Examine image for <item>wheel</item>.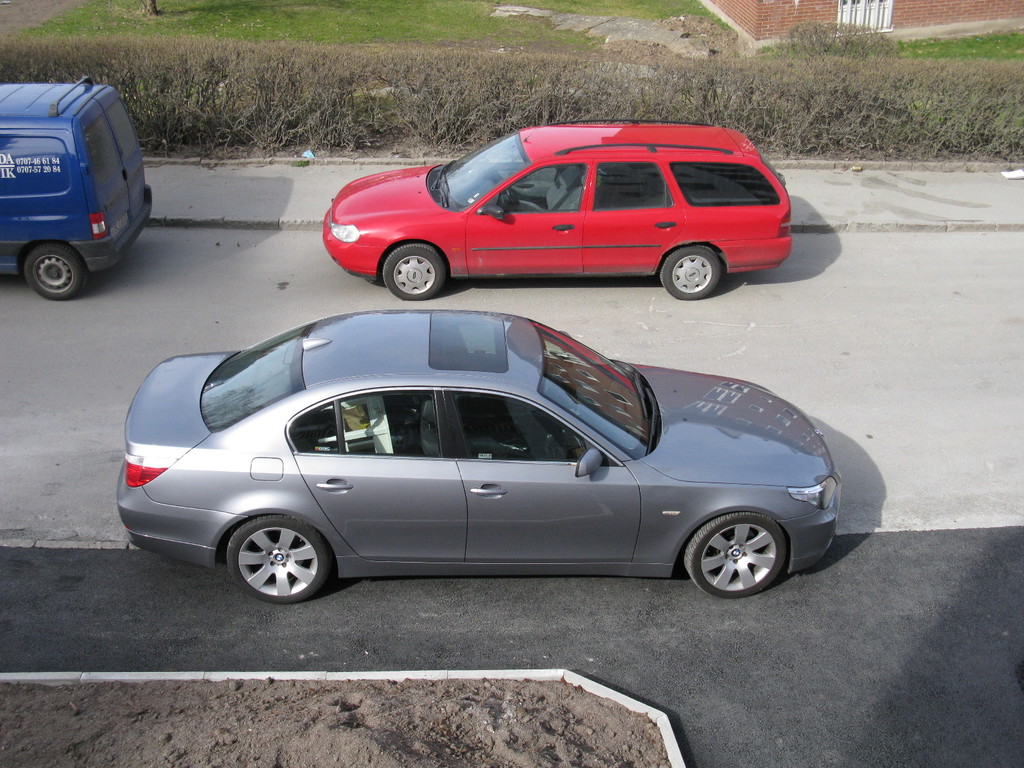
Examination result: <region>381, 242, 447, 300</region>.
